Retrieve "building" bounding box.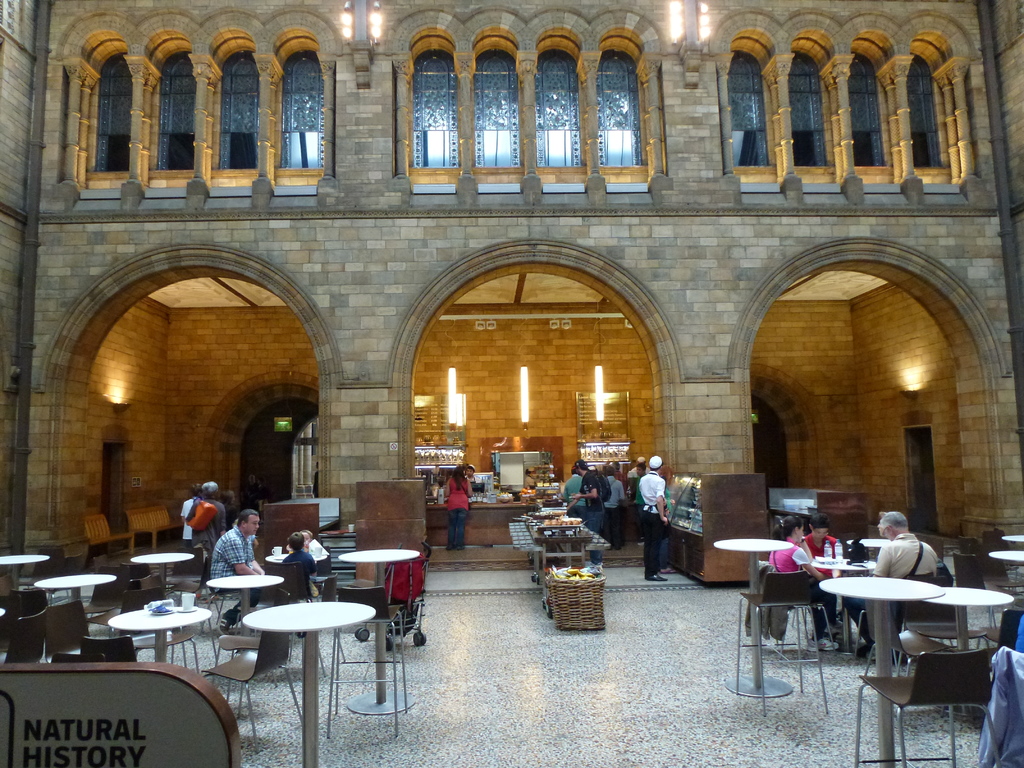
Bounding box: [left=0, top=0, right=1023, bottom=767].
